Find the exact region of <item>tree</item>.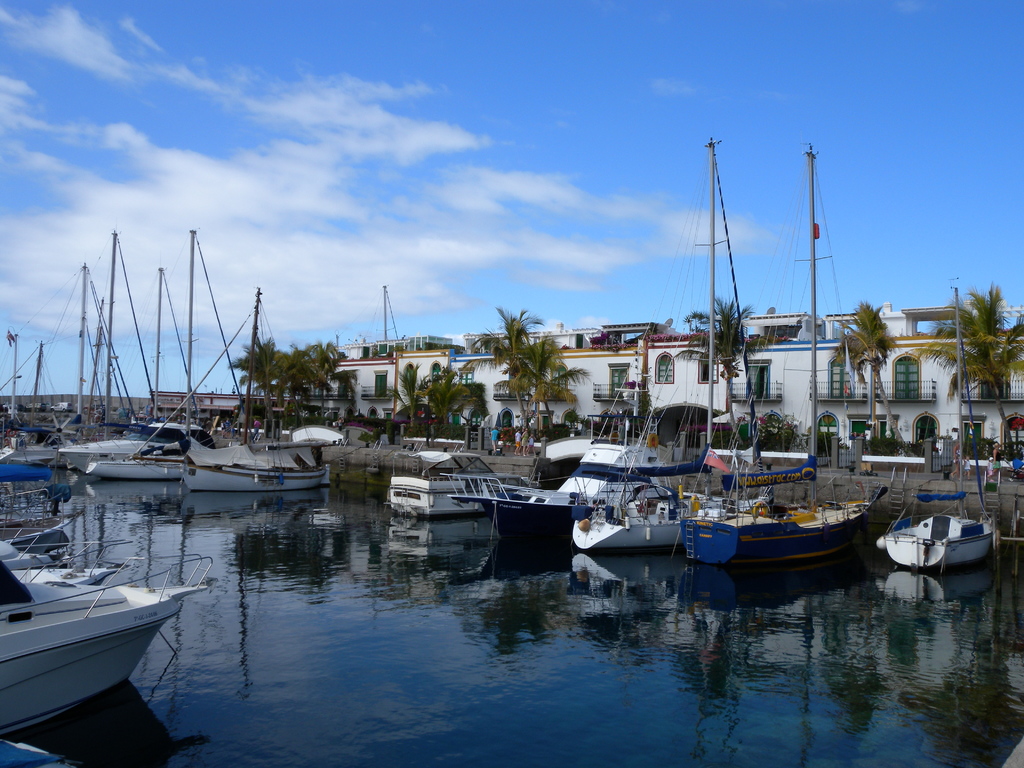
Exact region: (670,288,772,448).
